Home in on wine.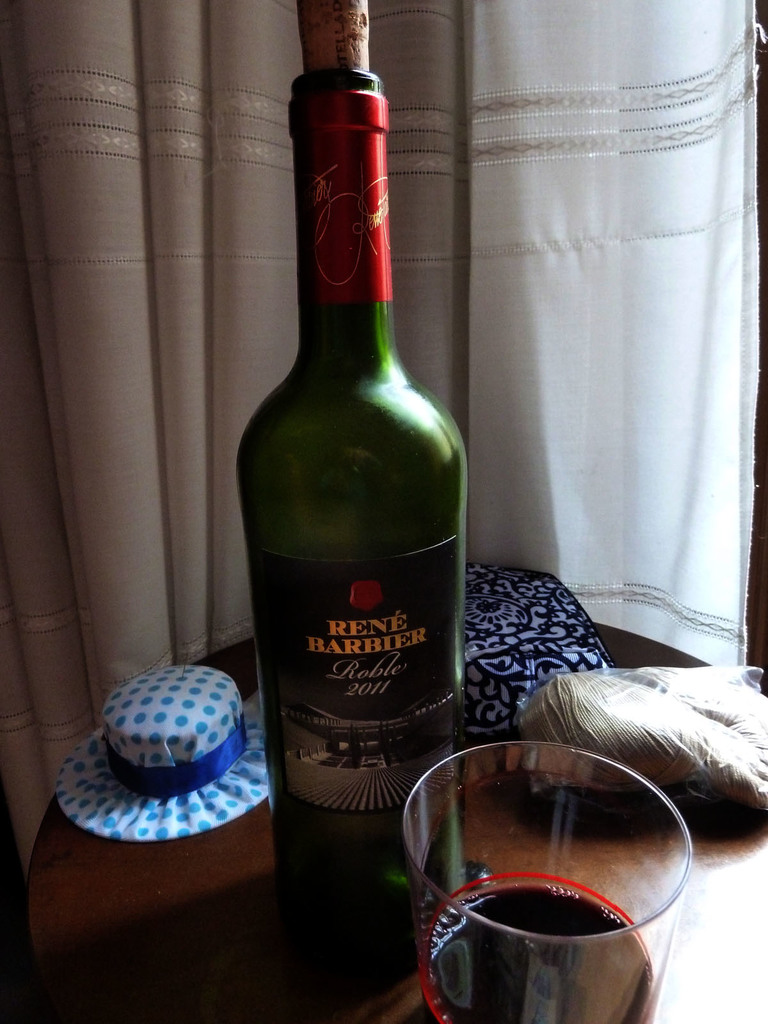
Homed in at 240/38/465/894.
